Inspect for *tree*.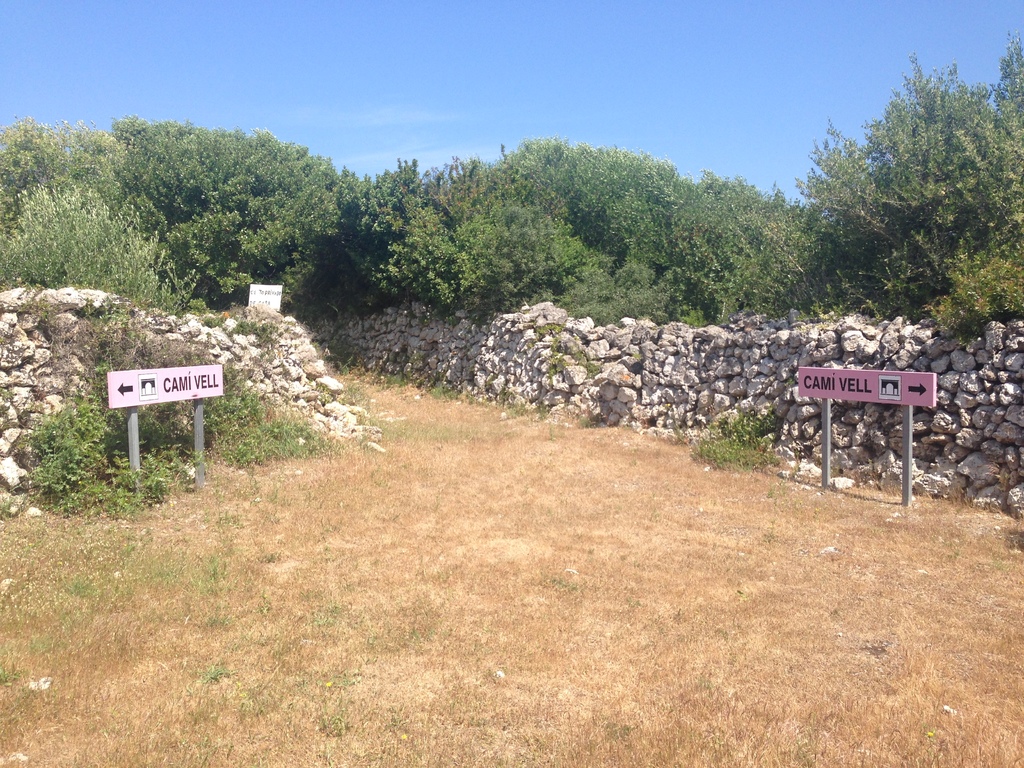
Inspection: rect(791, 52, 1007, 360).
